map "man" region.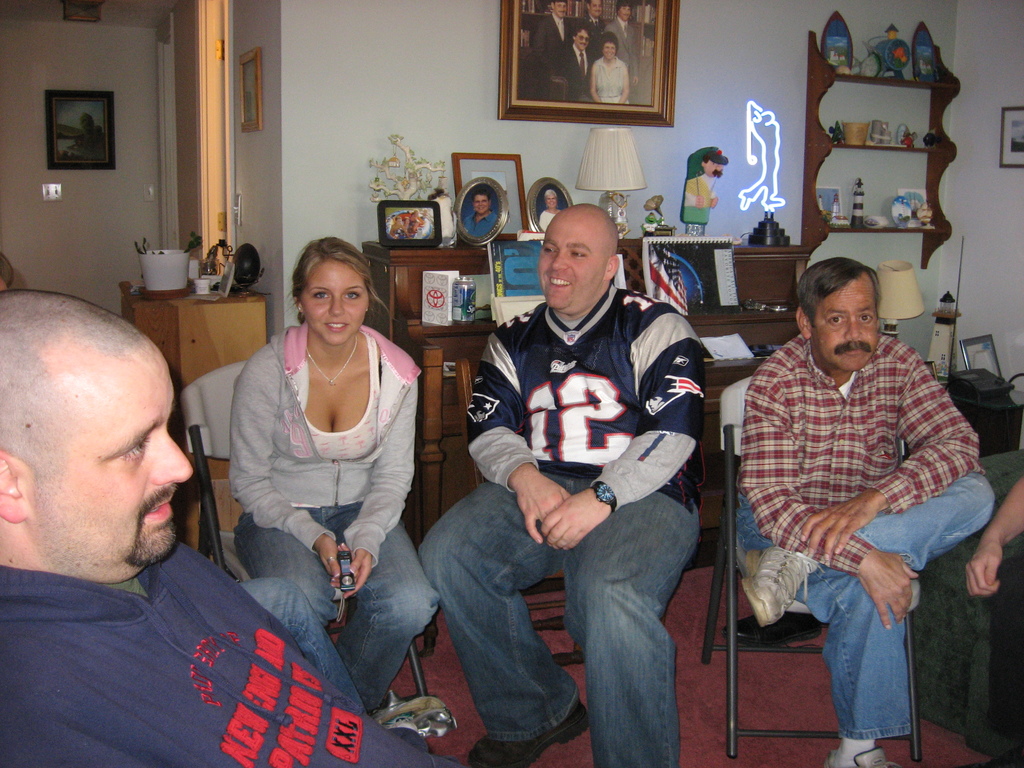
Mapped to bbox(0, 283, 470, 767).
